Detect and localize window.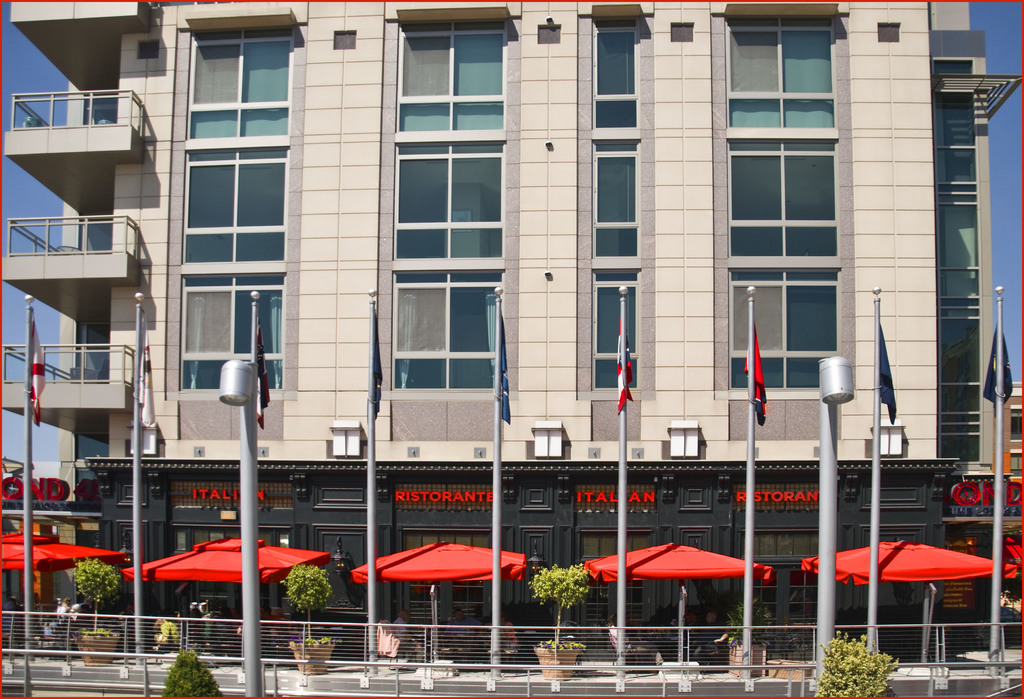
Localized at select_region(589, 140, 641, 252).
